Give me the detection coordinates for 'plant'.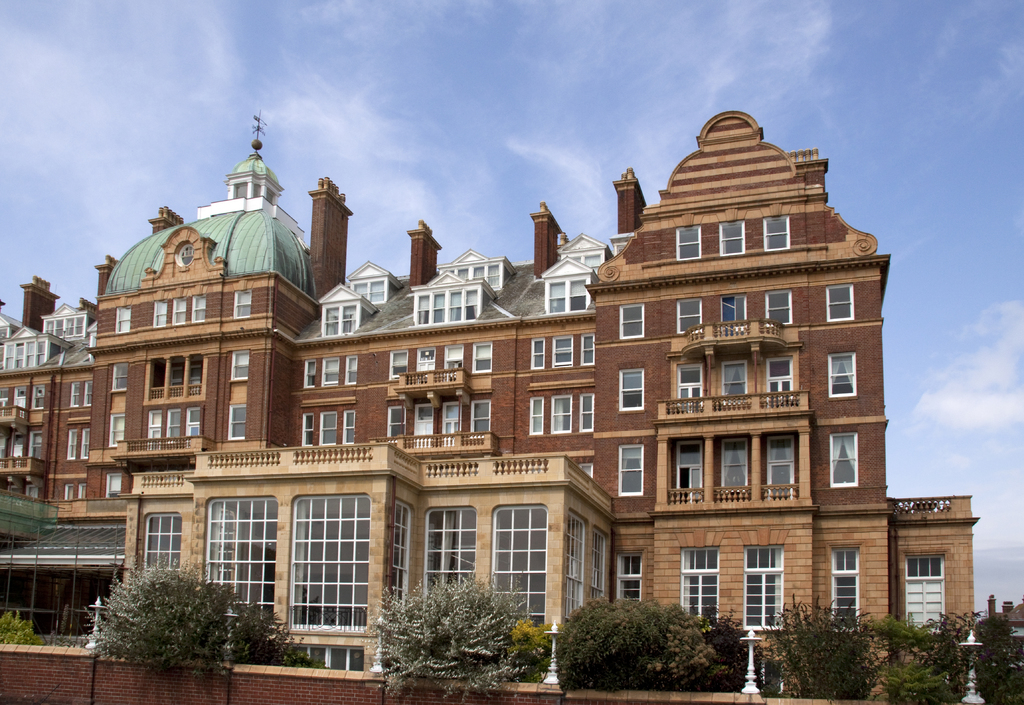
rect(761, 588, 871, 704).
